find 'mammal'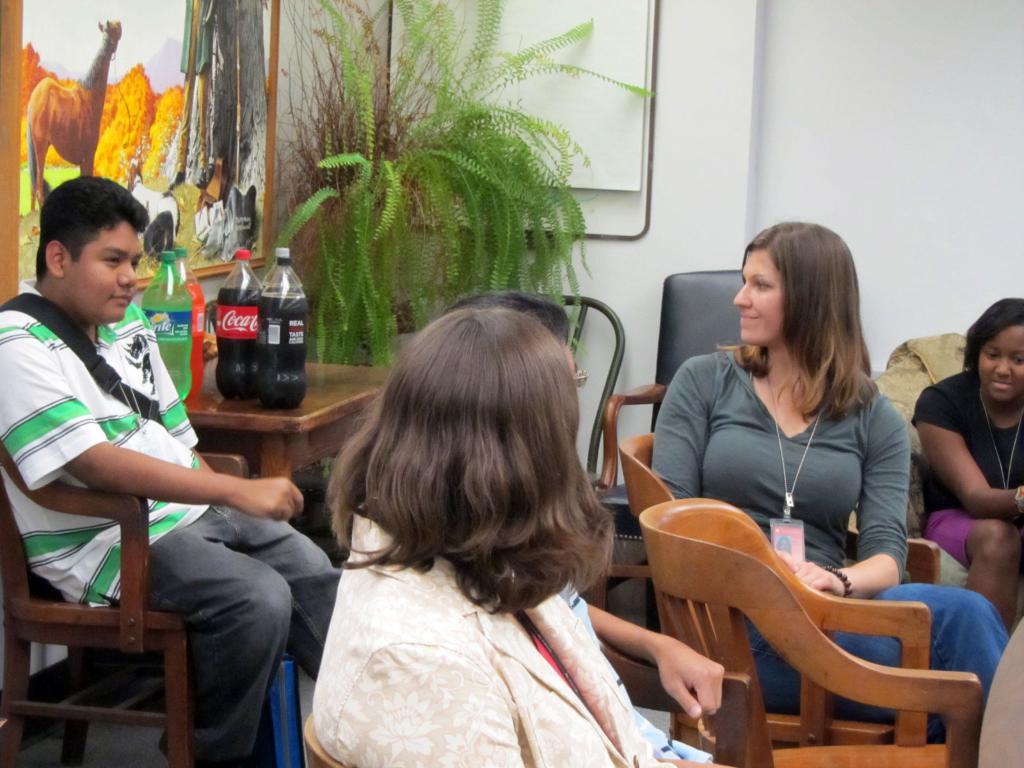
[left=915, top=296, right=1023, bottom=607]
